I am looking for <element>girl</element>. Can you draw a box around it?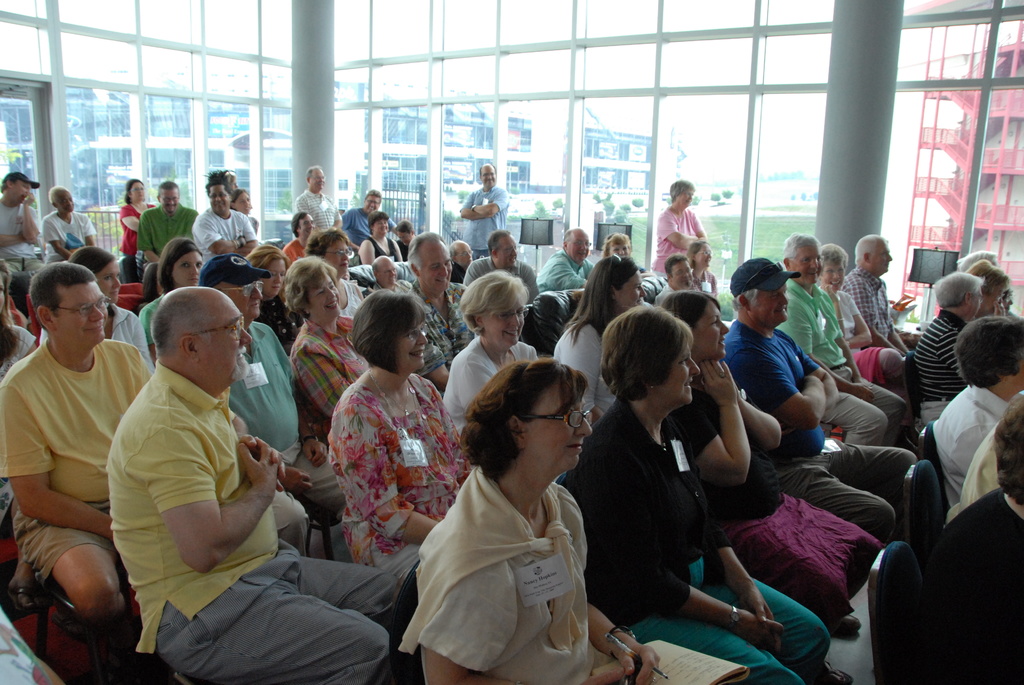
Sure, the bounding box is (left=543, top=251, right=657, bottom=409).
